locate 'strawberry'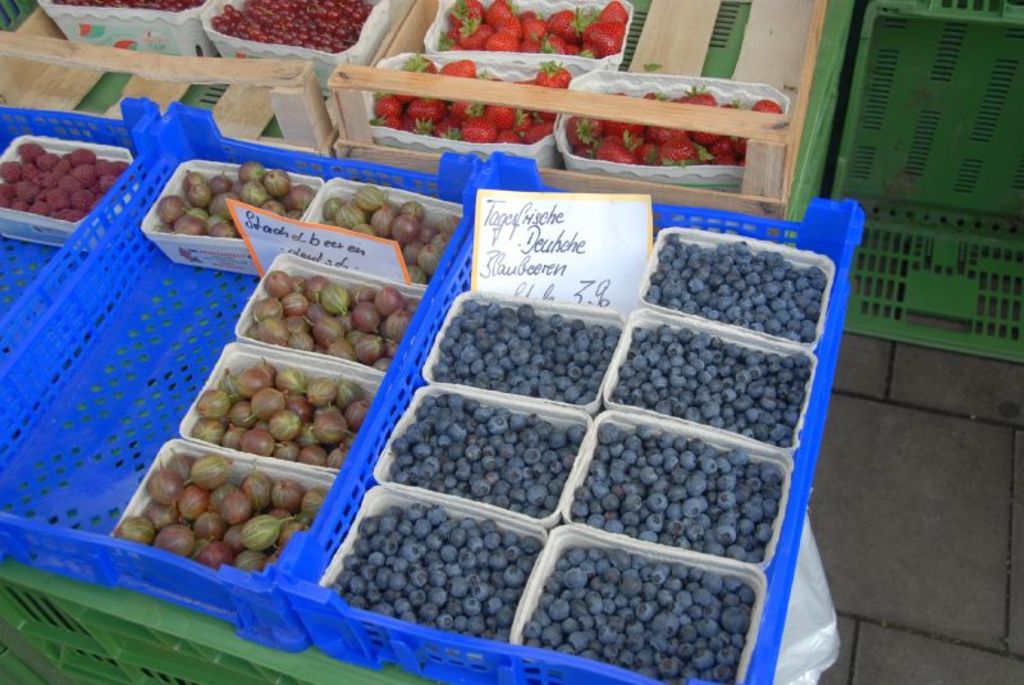
BBox(454, 23, 494, 54)
